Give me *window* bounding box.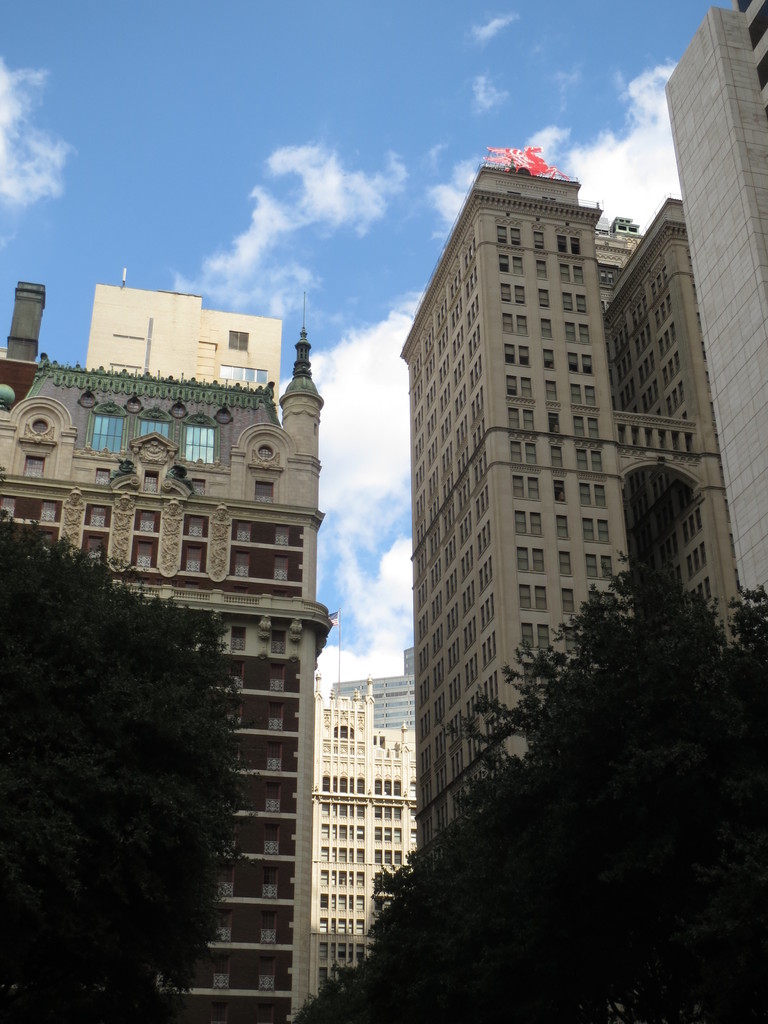
Rect(578, 323, 589, 342).
